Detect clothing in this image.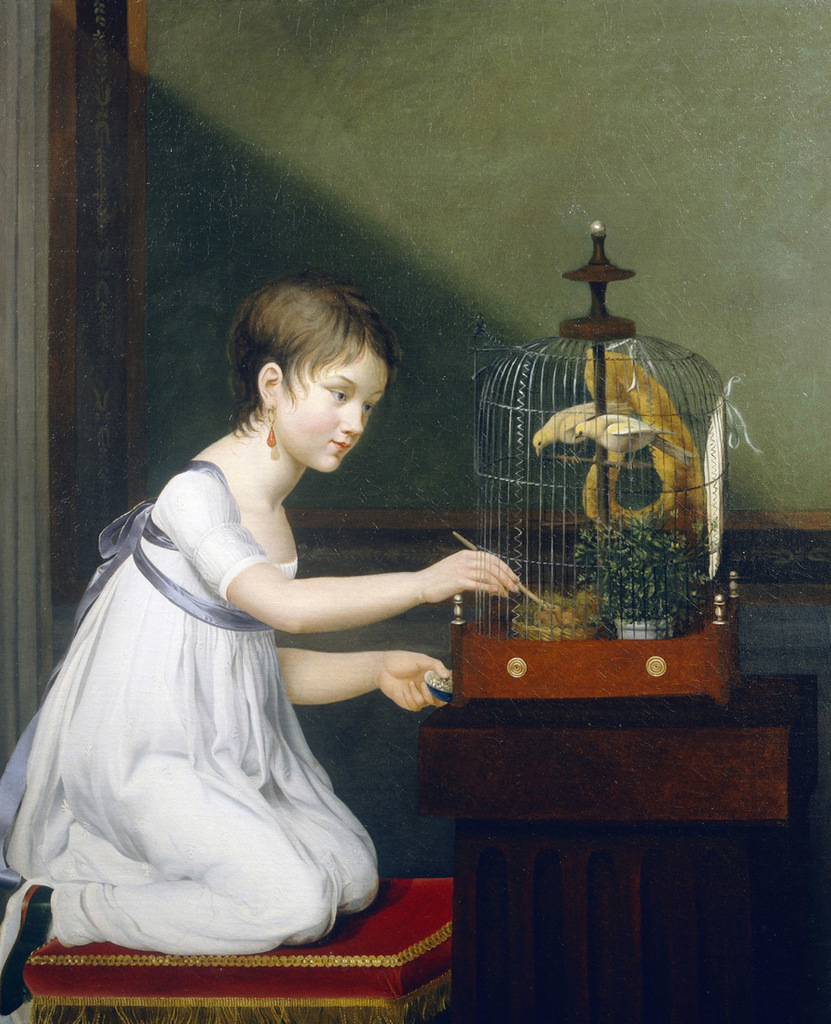
Detection: x1=0 y1=467 x2=373 y2=978.
